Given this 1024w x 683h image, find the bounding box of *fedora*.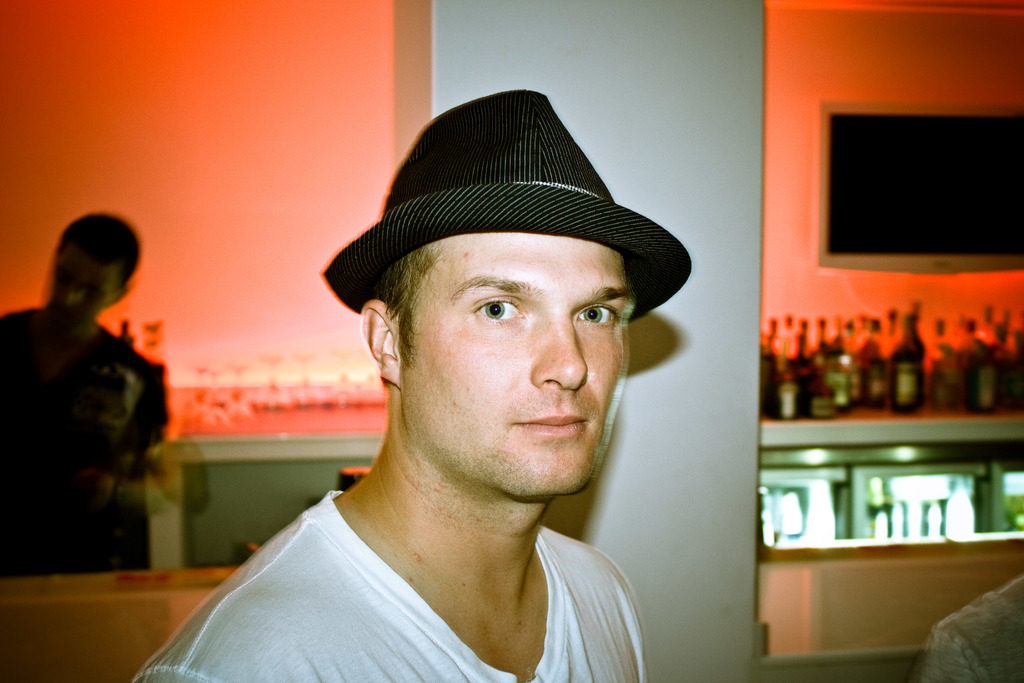
(x1=335, y1=102, x2=694, y2=302).
